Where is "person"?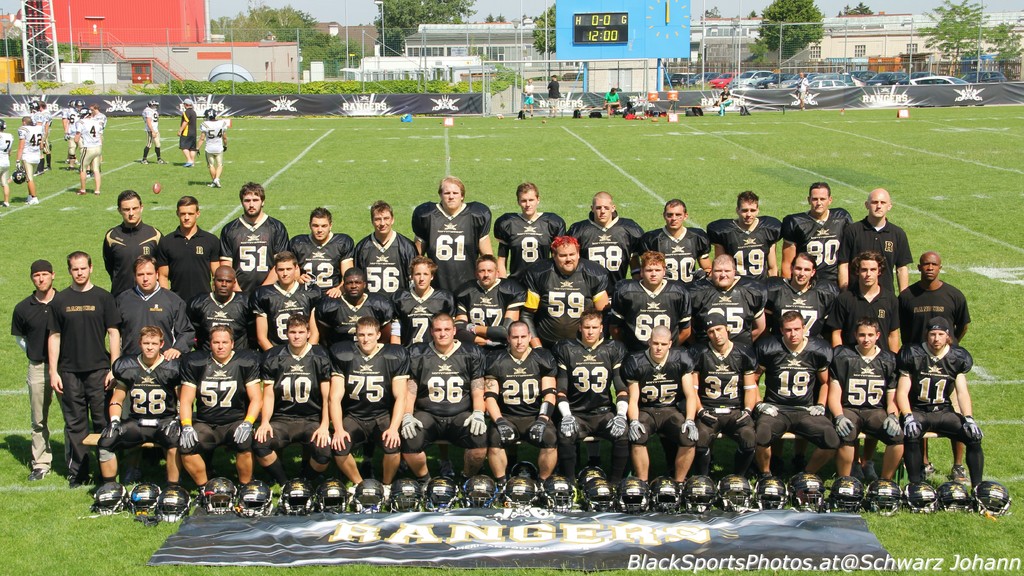
(left=68, top=100, right=98, bottom=192).
